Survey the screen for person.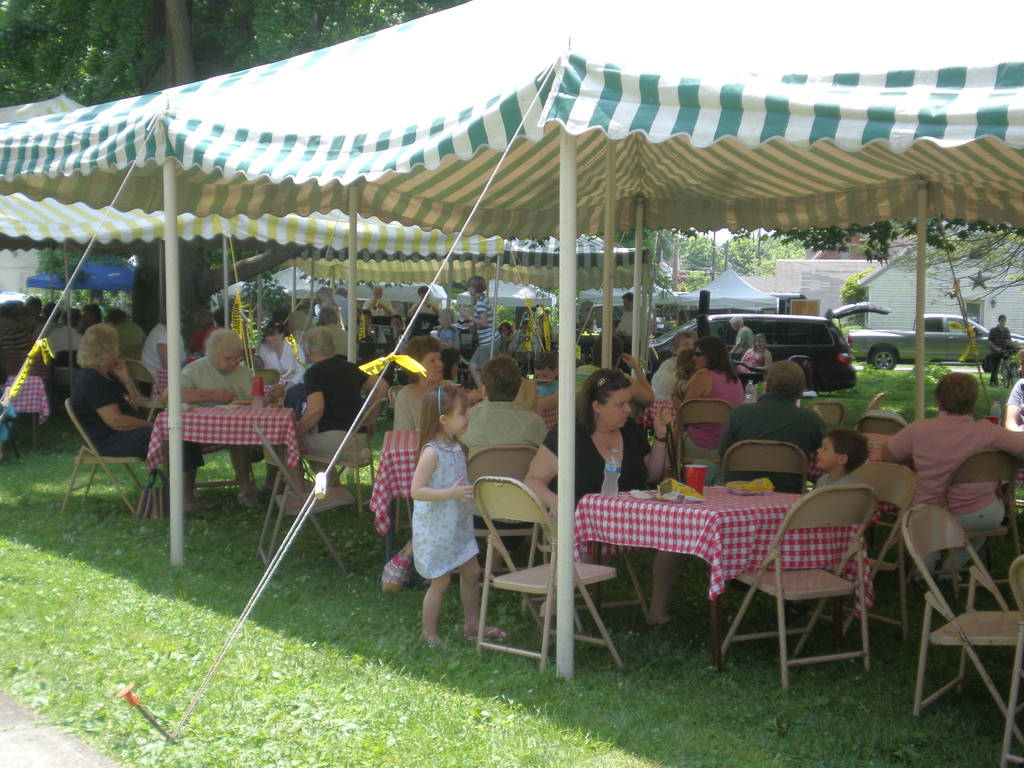
Survey found: x1=881 y1=372 x2=1023 y2=583.
